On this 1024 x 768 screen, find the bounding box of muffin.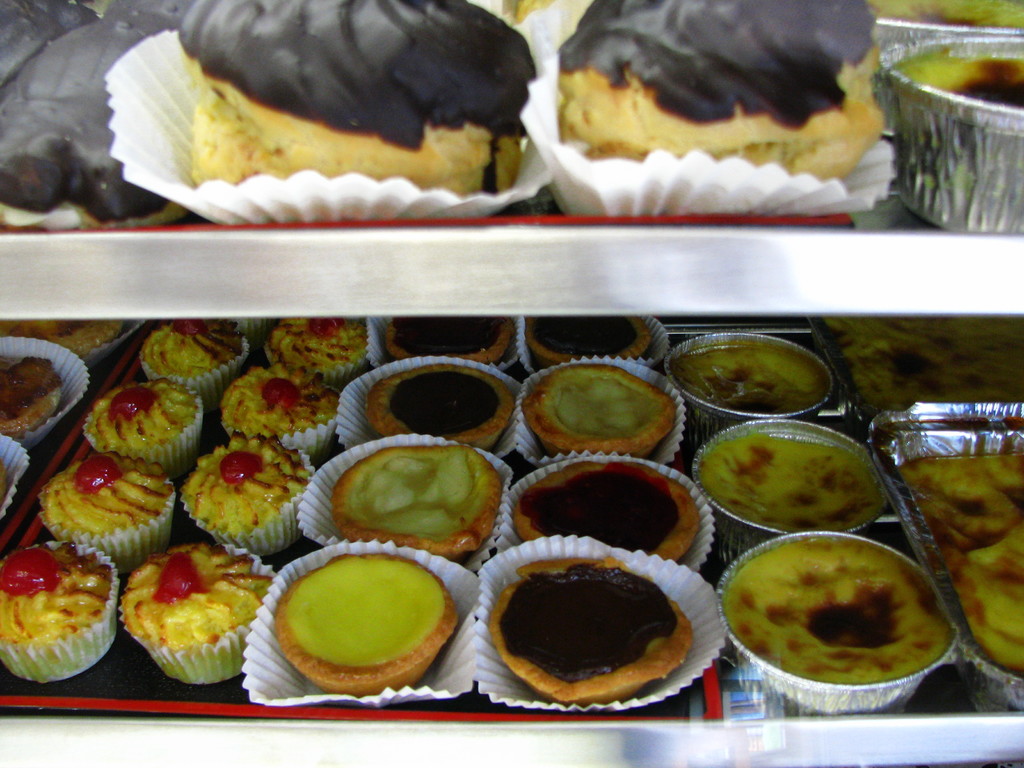
Bounding box: (left=870, top=0, right=1023, bottom=147).
